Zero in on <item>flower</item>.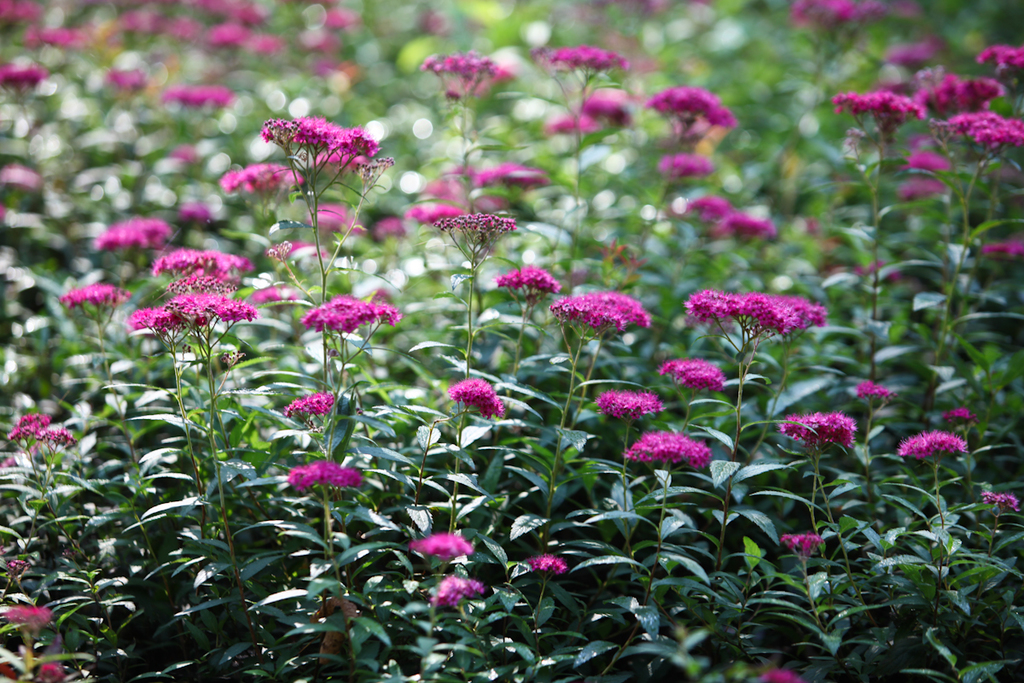
Zeroed in: detection(414, 531, 474, 563).
